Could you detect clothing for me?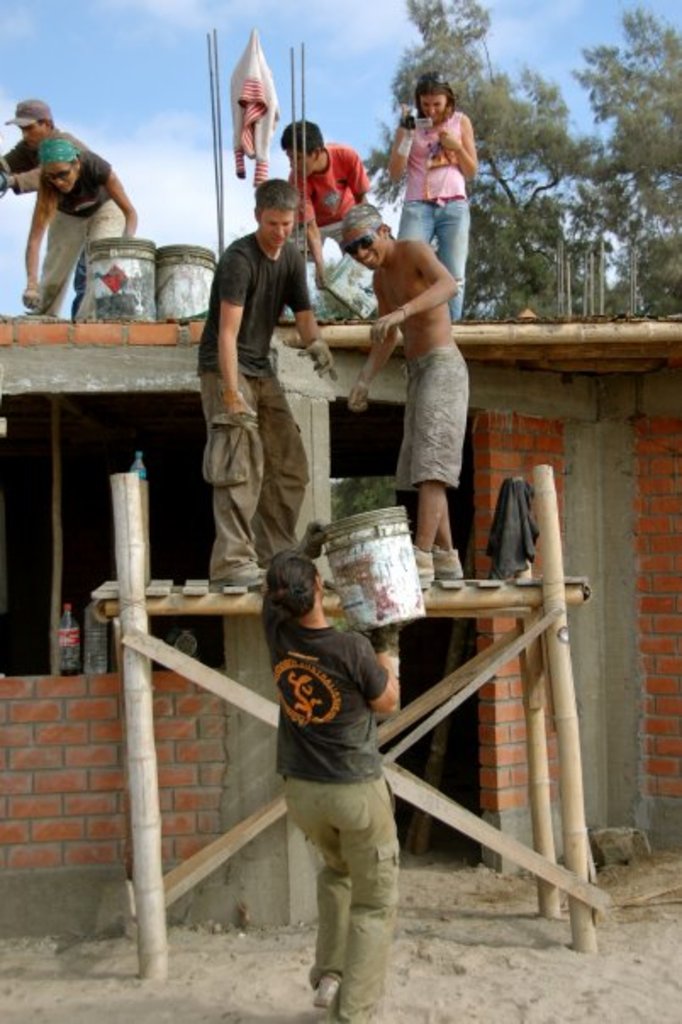
Detection result: (32,141,124,315).
